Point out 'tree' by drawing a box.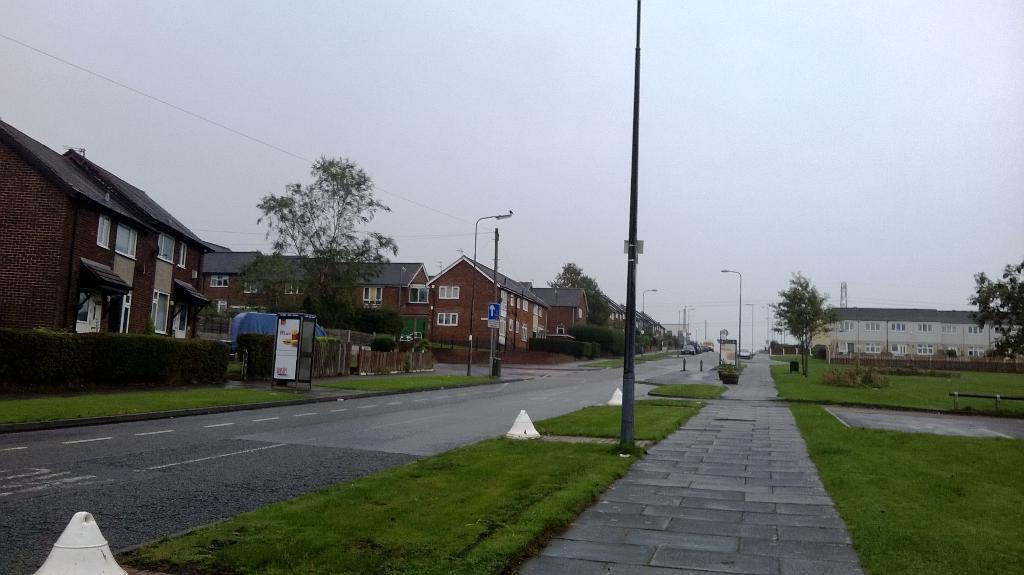
{"x1": 559, "y1": 261, "x2": 605, "y2": 360}.
